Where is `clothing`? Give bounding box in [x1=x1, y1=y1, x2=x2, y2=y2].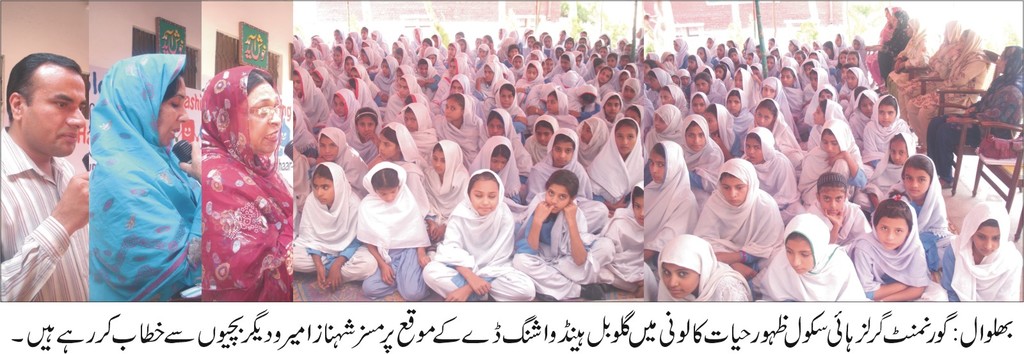
[x1=321, y1=44, x2=351, y2=77].
